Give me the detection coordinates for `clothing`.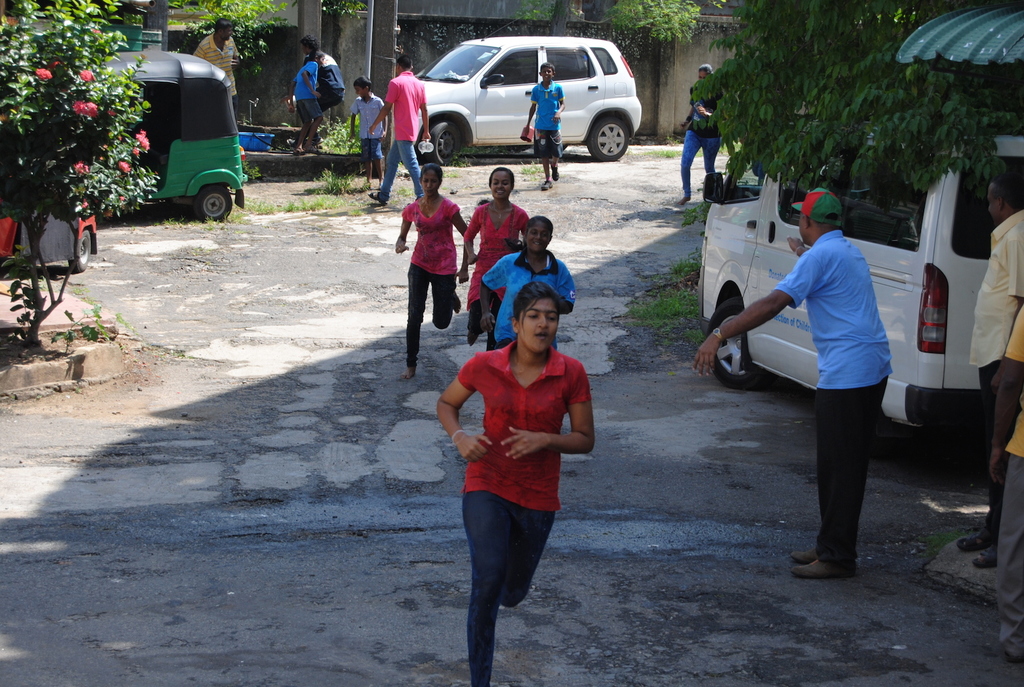
[left=529, top=81, right=566, bottom=158].
